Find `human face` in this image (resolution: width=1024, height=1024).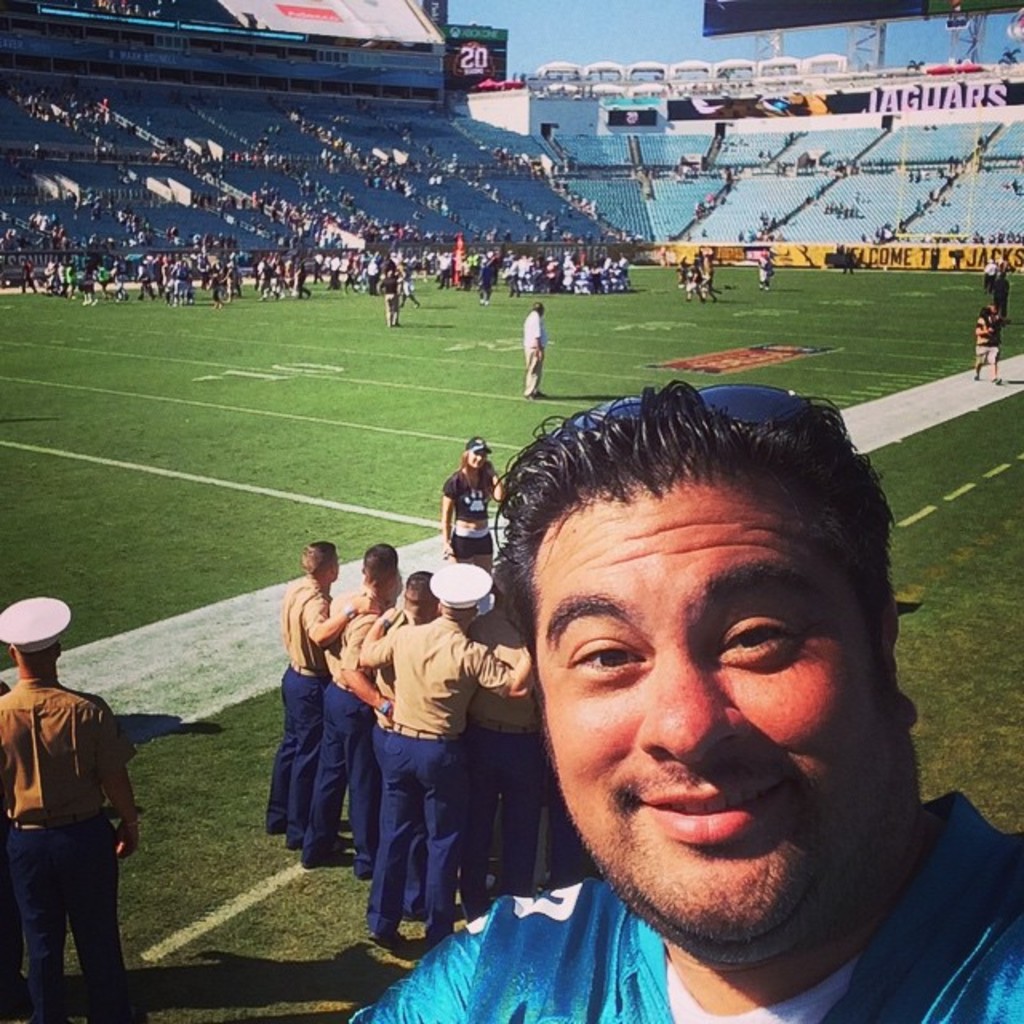
box(536, 493, 893, 938).
